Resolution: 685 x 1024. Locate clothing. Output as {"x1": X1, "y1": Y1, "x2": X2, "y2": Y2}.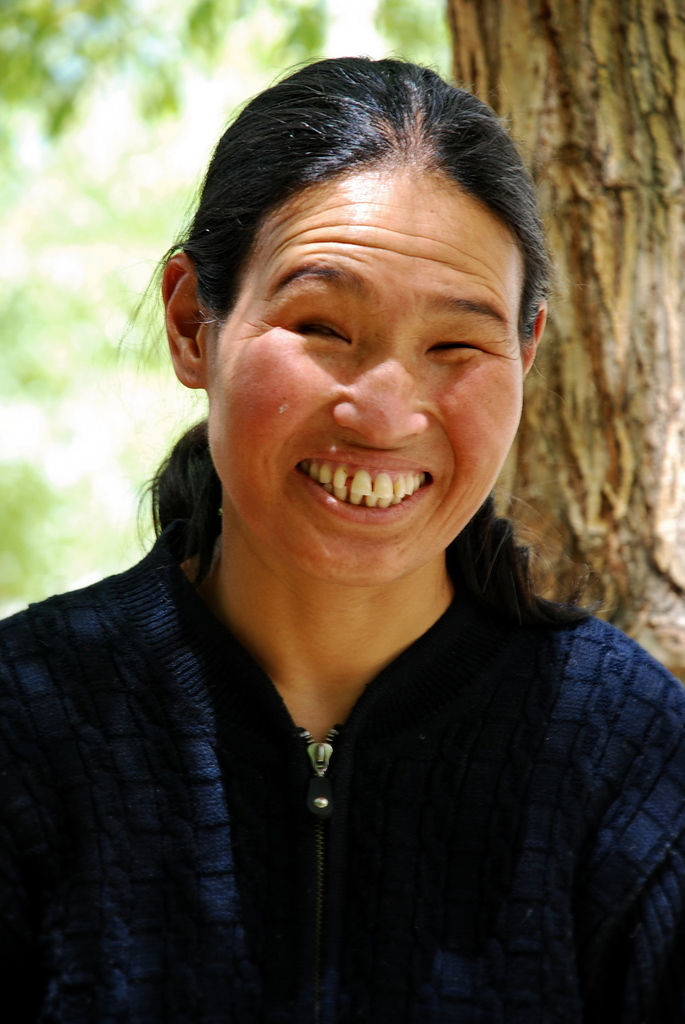
{"x1": 0, "y1": 465, "x2": 684, "y2": 1023}.
